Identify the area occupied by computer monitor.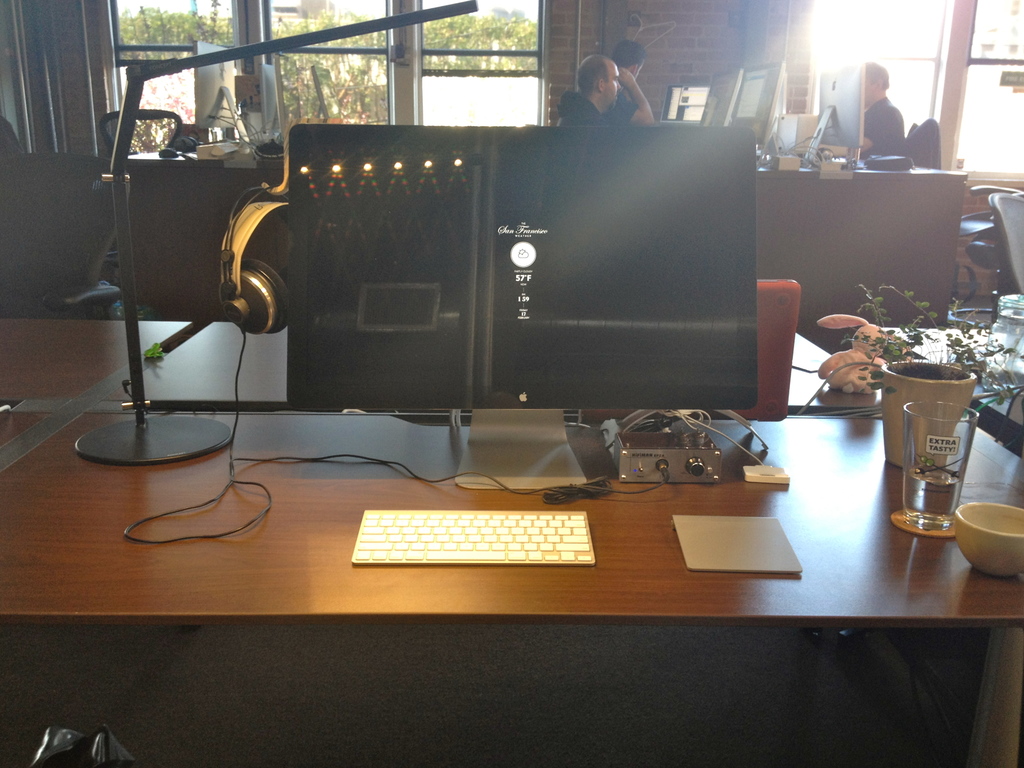
Area: {"left": 657, "top": 82, "right": 712, "bottom": 124}.
